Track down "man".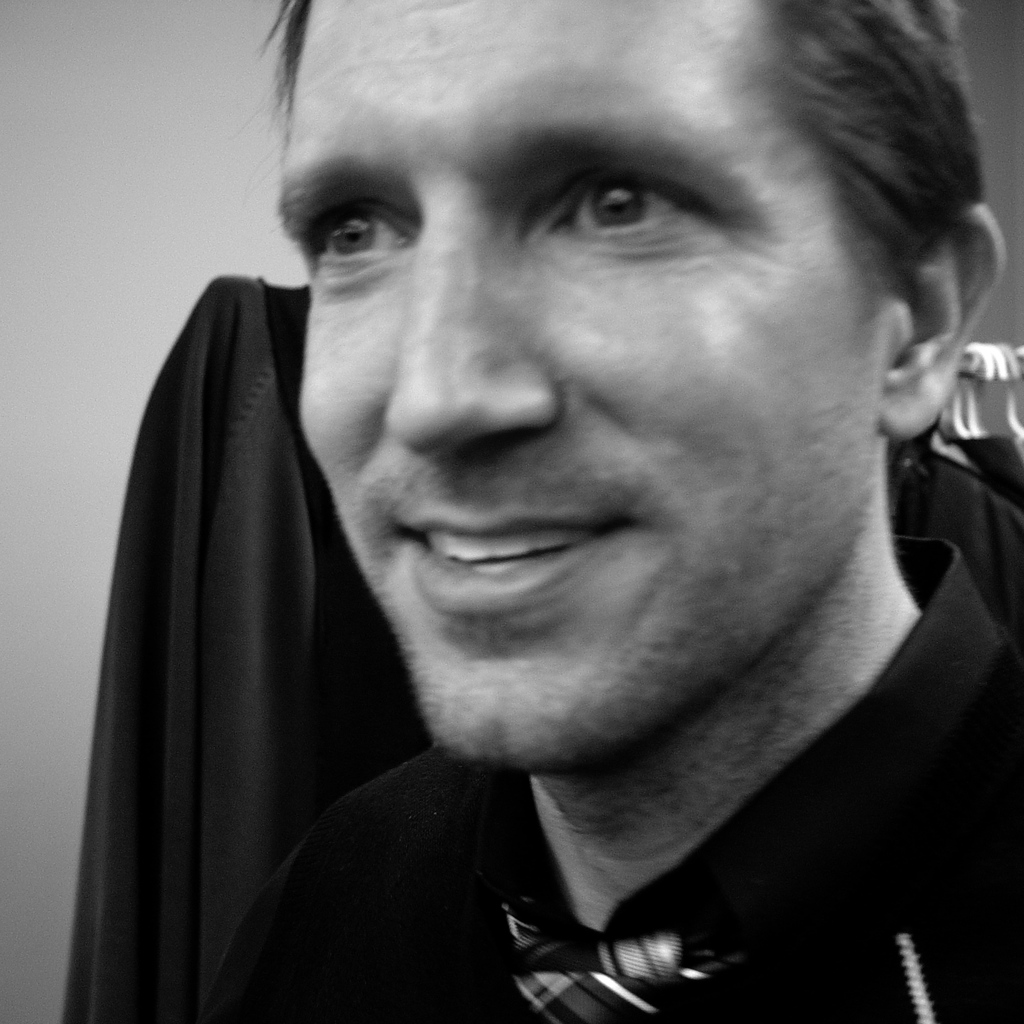
Tracked to x1=200, y1=0, x2=1023, y2=1023.
